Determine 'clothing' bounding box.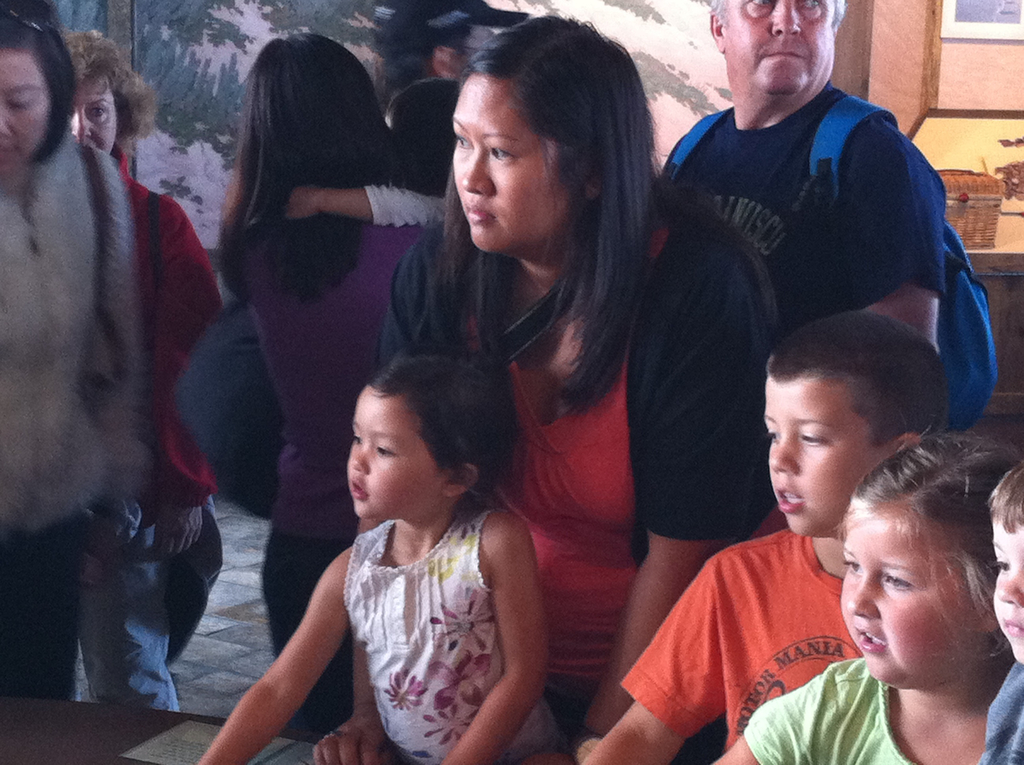
Determined: [x1=615, y1=522, x2=860, y2=764].
